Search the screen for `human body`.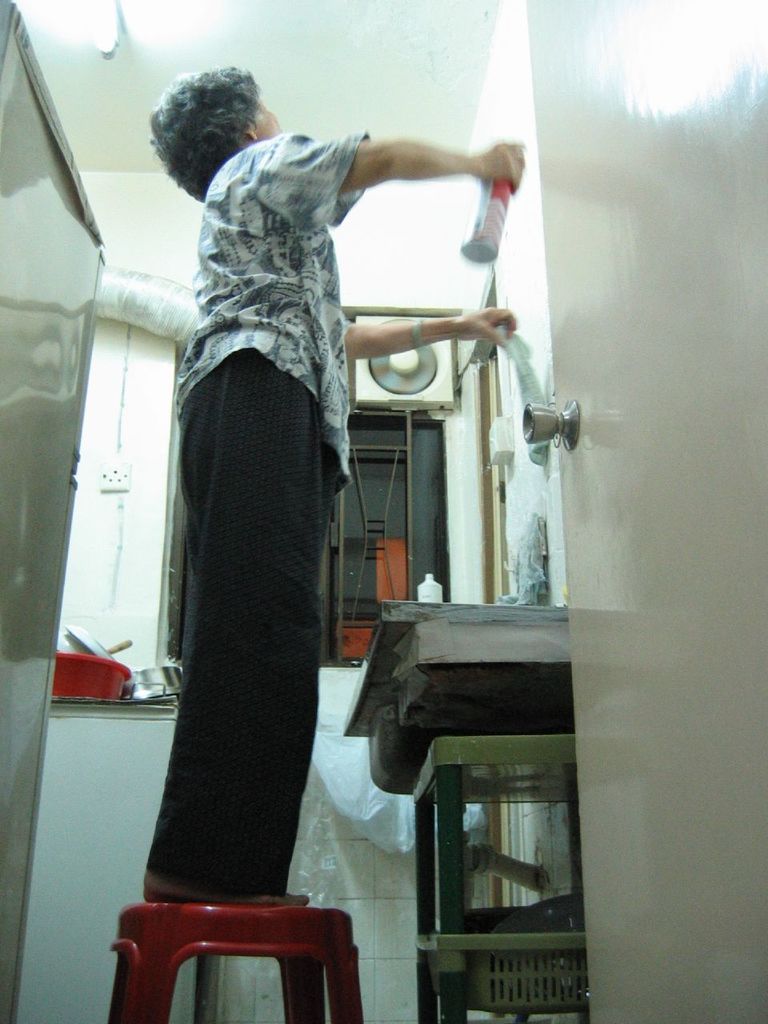
Found at select_region(111, 102, 509, 945).
